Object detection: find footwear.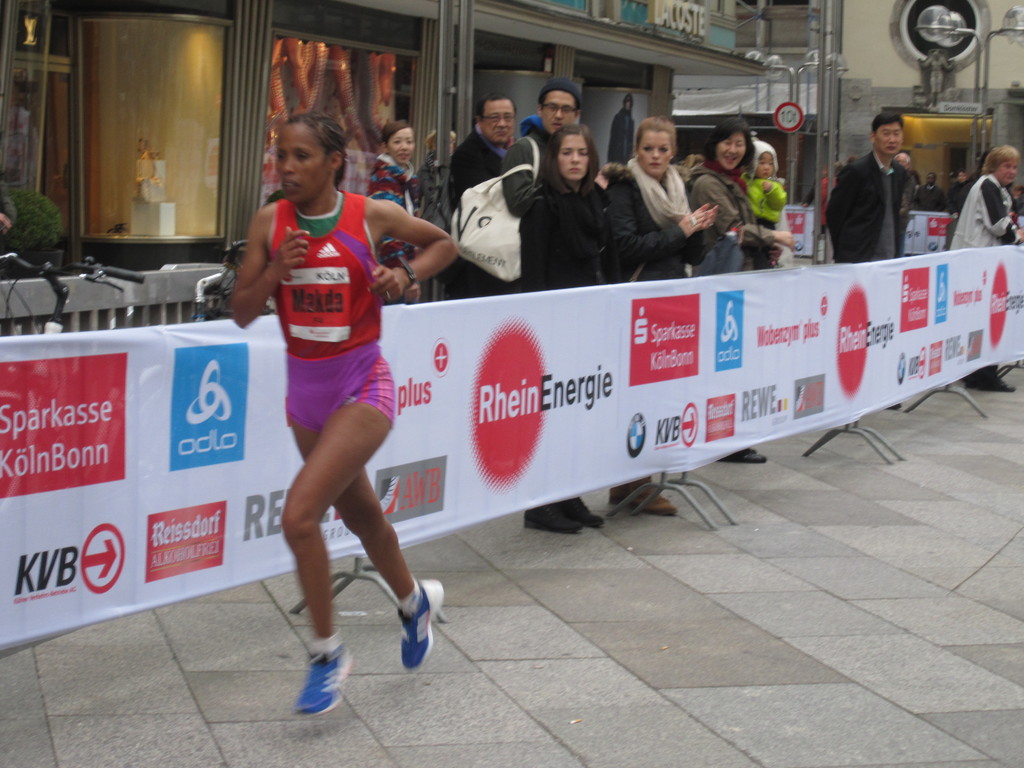
<region>290, 632, 353, 717</region>.
